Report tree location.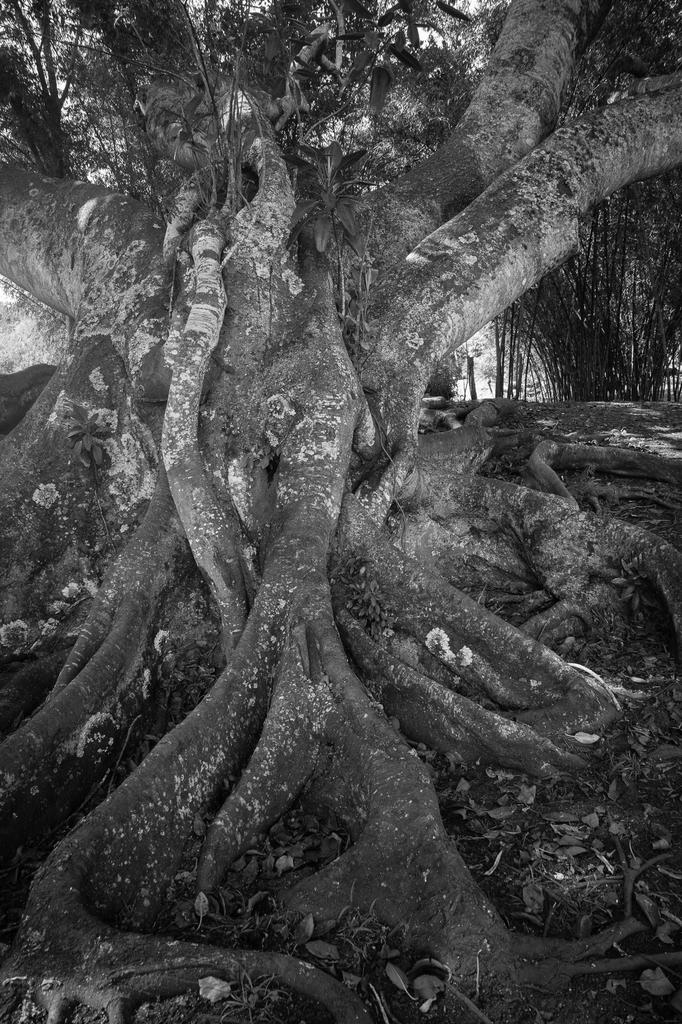
Report: region(0, 0, 681, 1023).
